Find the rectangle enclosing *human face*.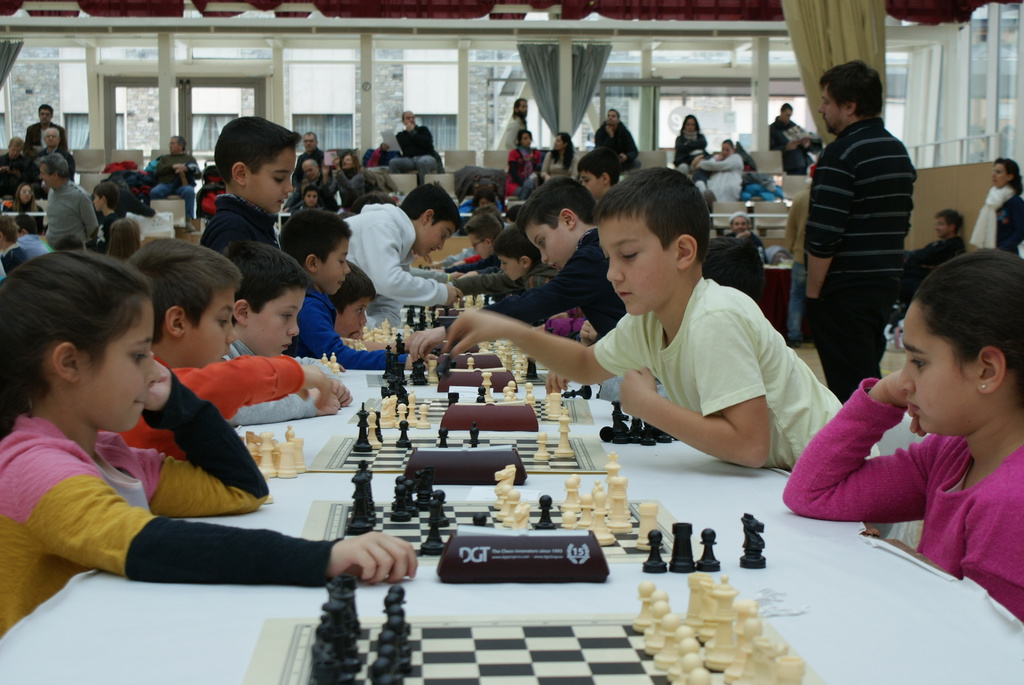
bbox=(519, 102, 531, 117).
